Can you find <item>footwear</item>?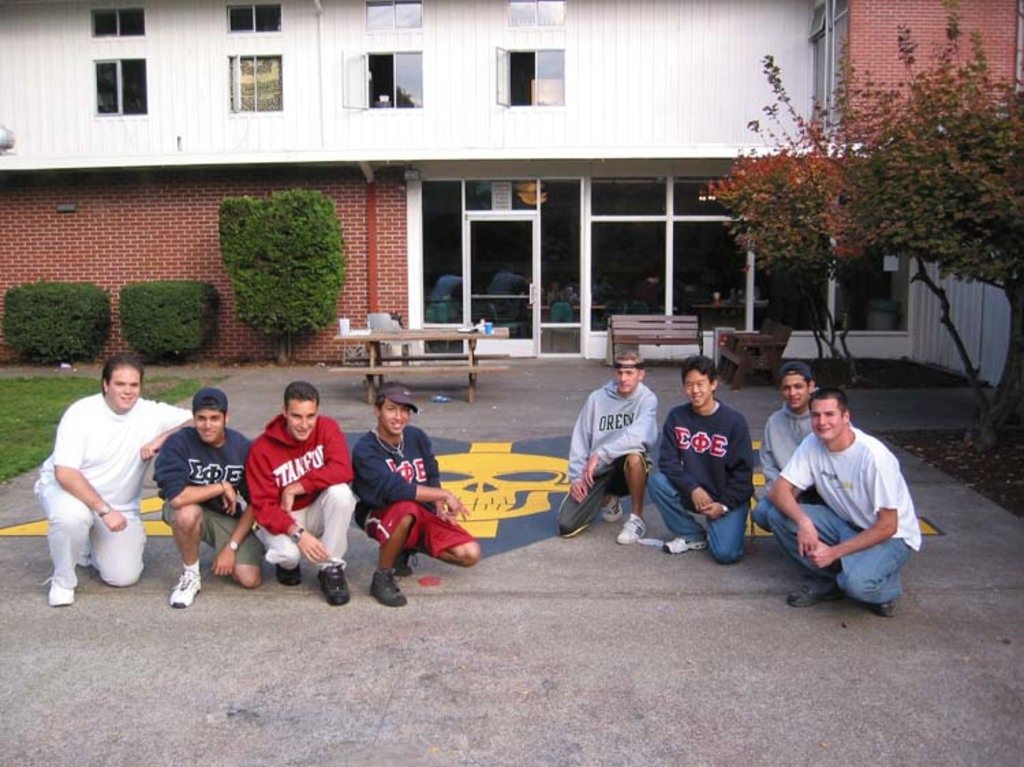
Yes, bounding box: rect(872, 596, 897, 620).
